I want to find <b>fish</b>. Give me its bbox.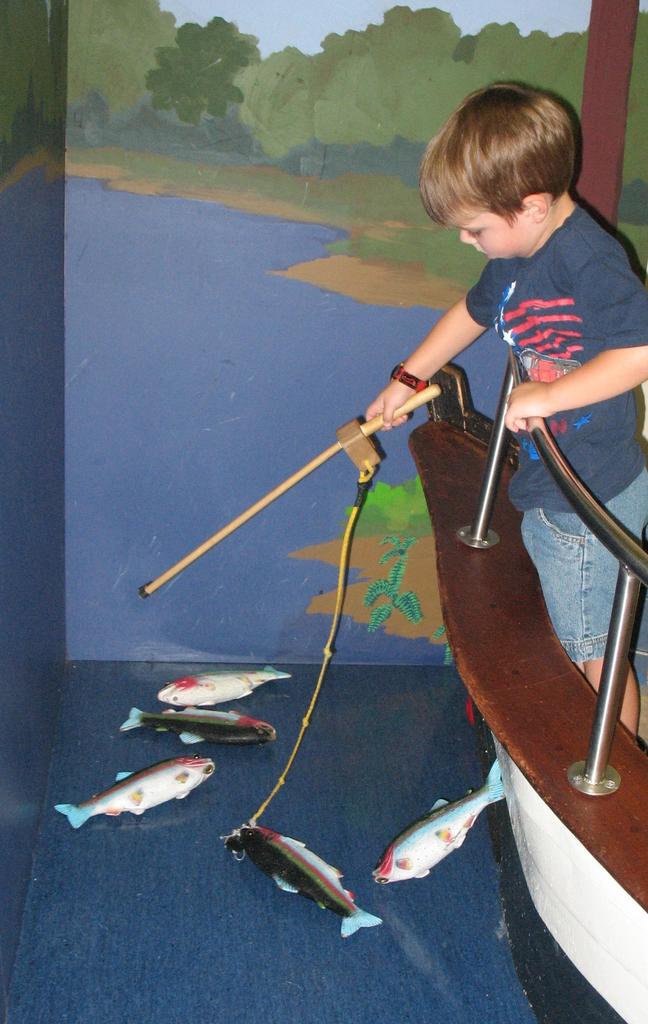
(left=159, top=660, right=288, bottom=712).
